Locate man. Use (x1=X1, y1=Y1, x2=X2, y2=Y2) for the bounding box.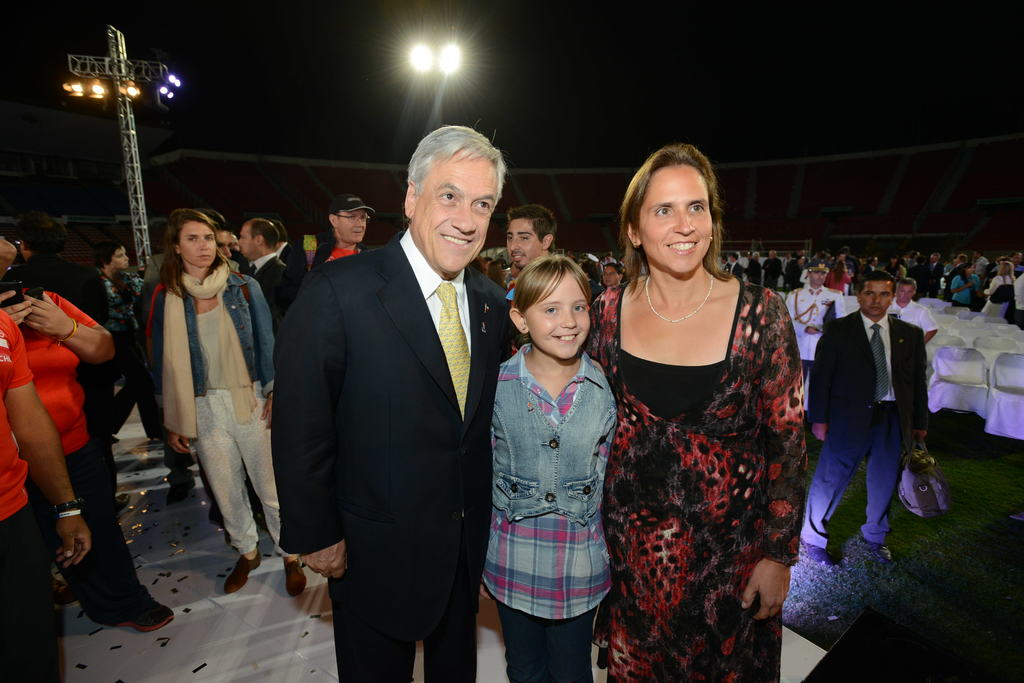
(x1=798, y1=275, x2=930, y2=572).
